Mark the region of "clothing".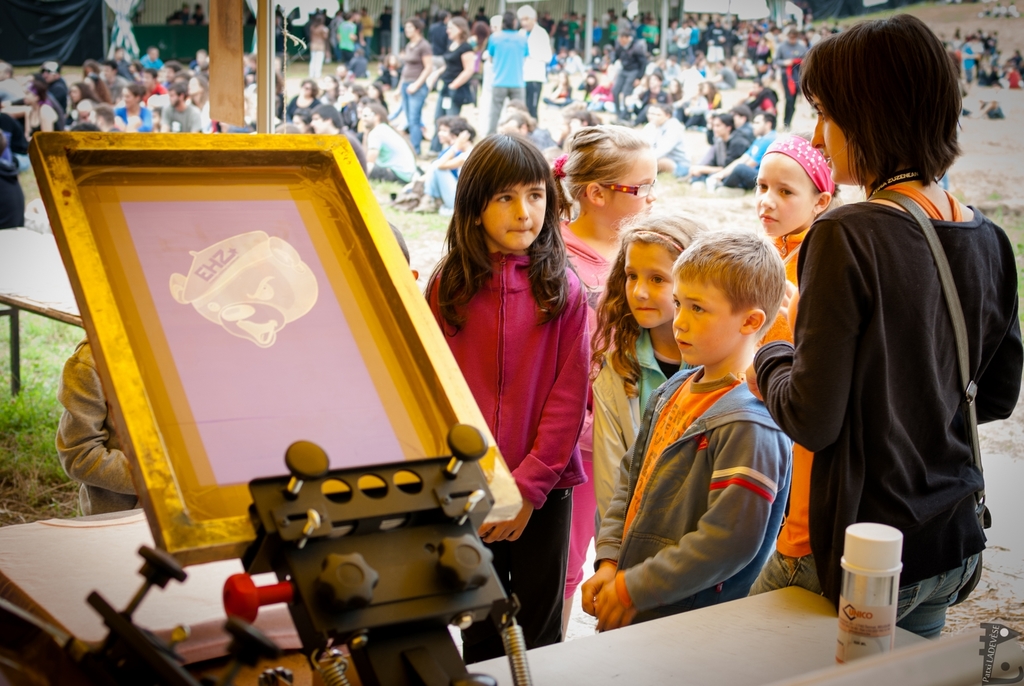
Region: bbox=[588, 320, 698, 529].
